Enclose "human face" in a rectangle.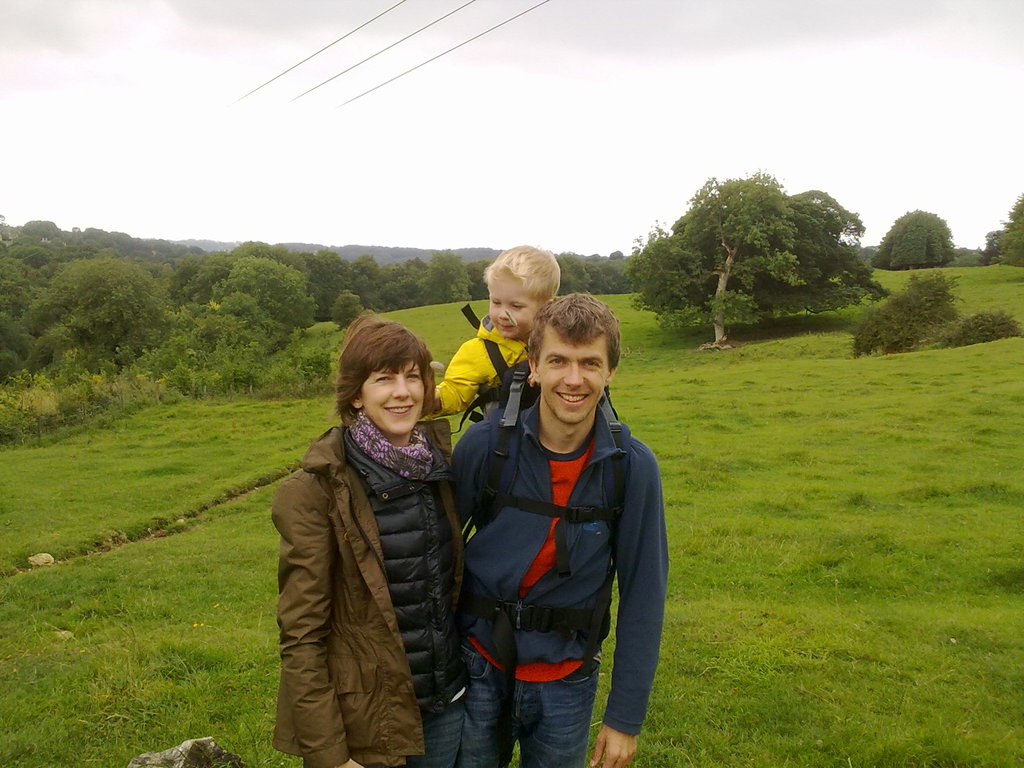
365:355:424:436.
